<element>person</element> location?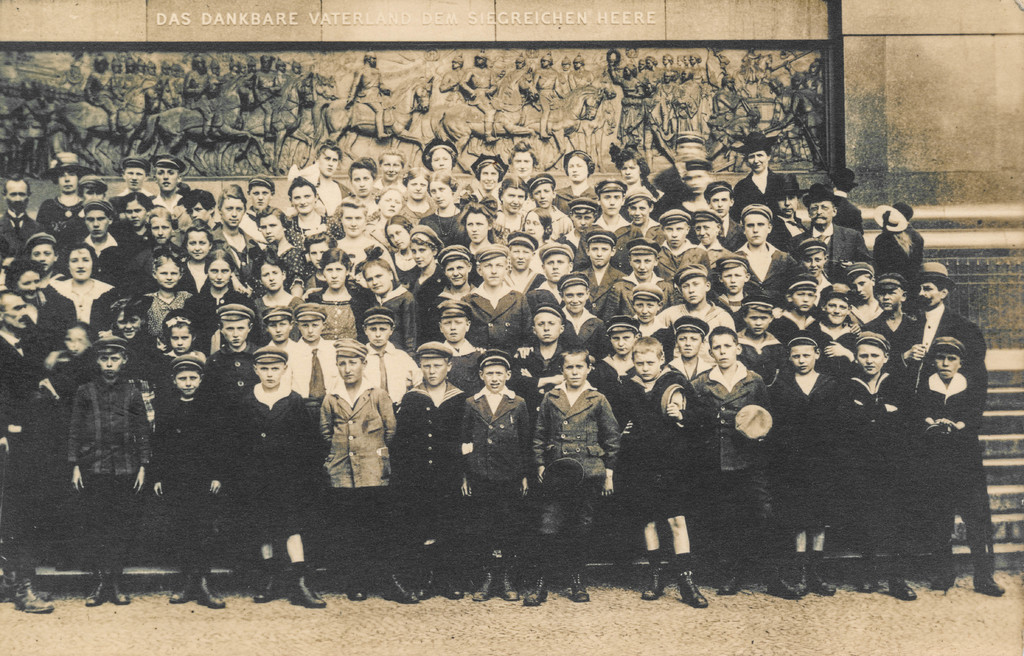
(470, 49, 499, 127)
